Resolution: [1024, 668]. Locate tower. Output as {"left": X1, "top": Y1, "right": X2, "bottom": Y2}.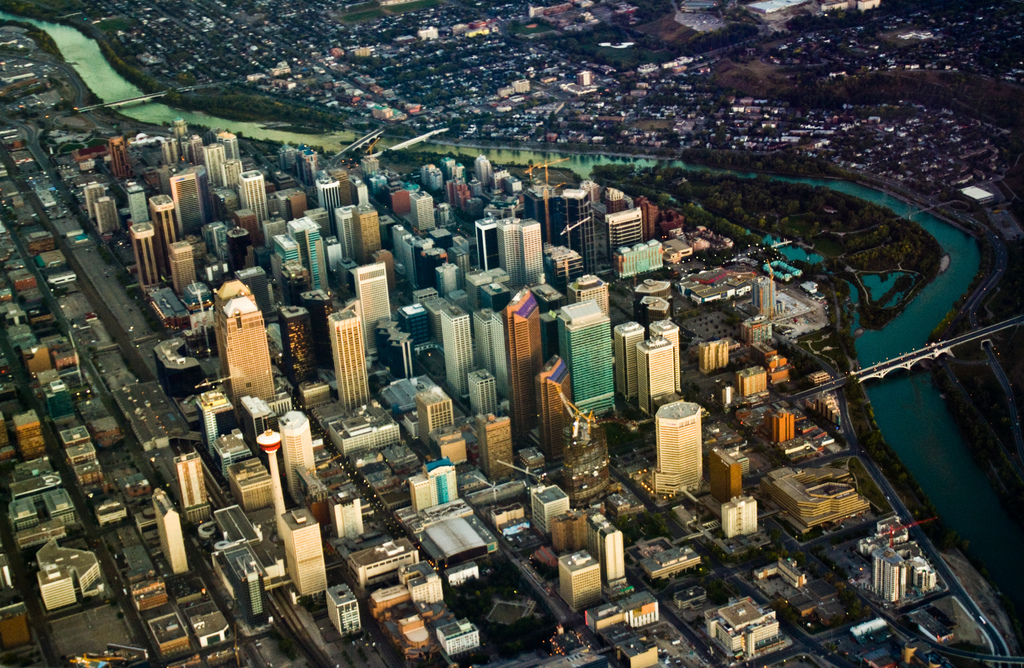
{"left": 649, "top": 398, "right": 708, "bottom": 498}.
